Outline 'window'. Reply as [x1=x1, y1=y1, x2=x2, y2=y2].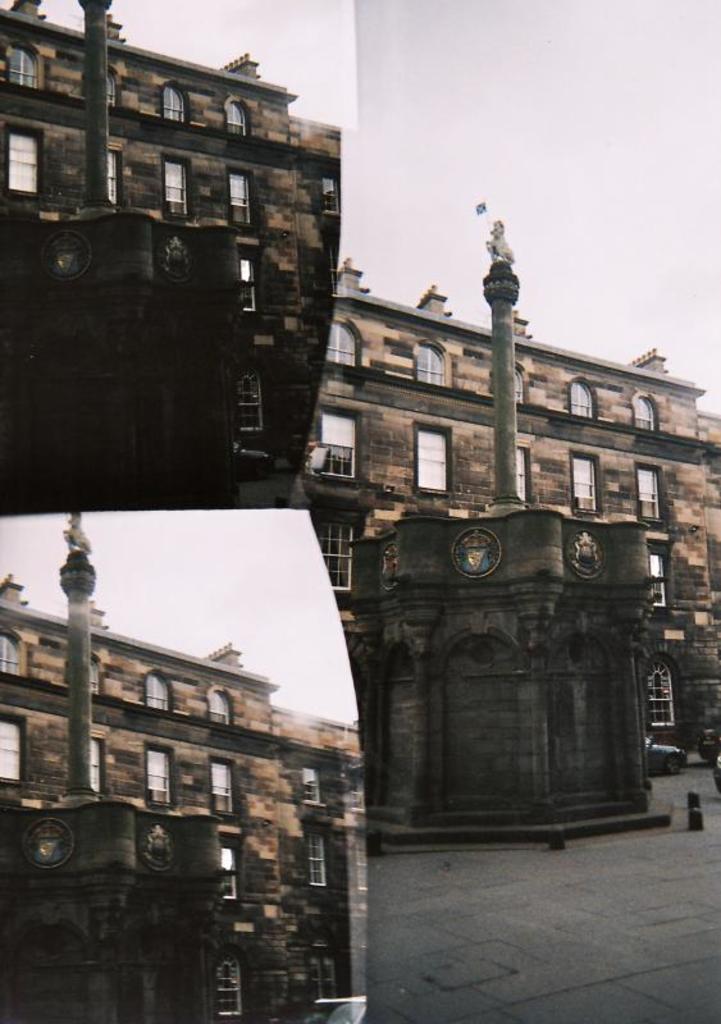
[x1=651, y1=652, x2=677, y2=726].
